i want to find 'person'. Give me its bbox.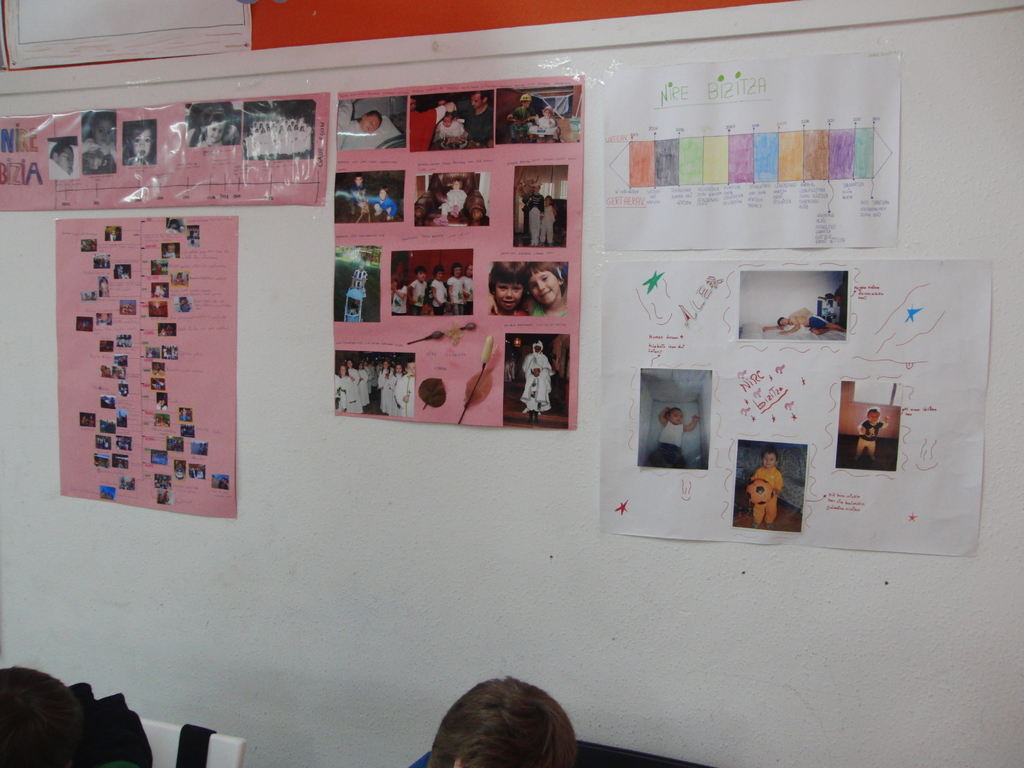
<bbox>161, 245, 174, 258</bbox>.
